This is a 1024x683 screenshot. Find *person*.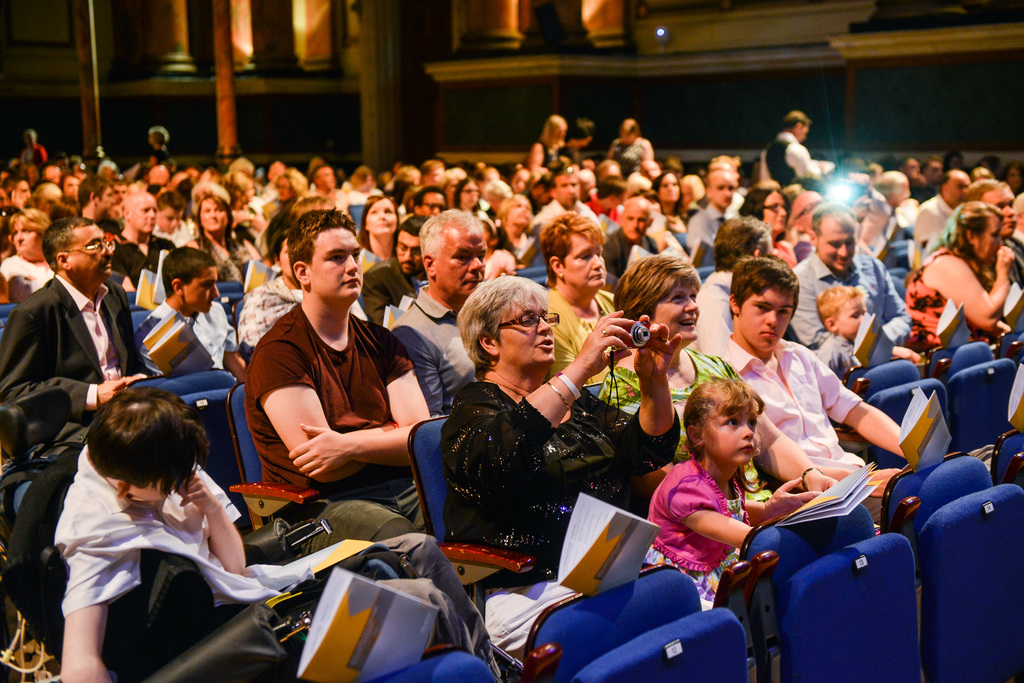
Bounding box: region(392, 208, 487, 413).
